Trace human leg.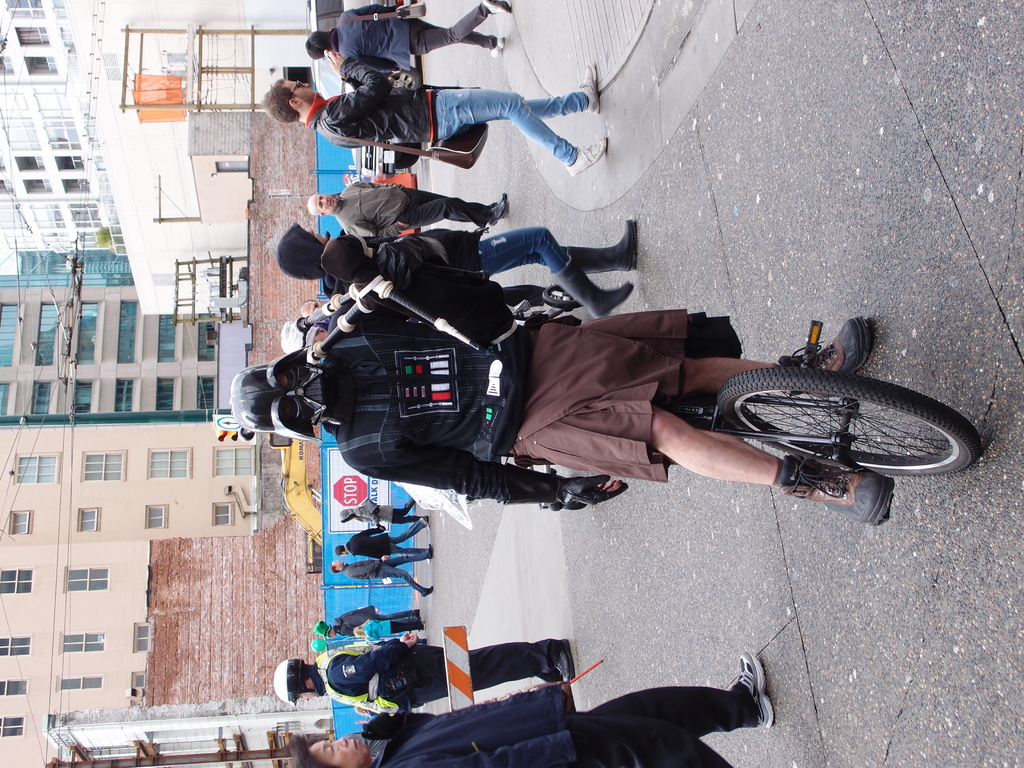
Traced to box=[401, 188, 509, 203].
